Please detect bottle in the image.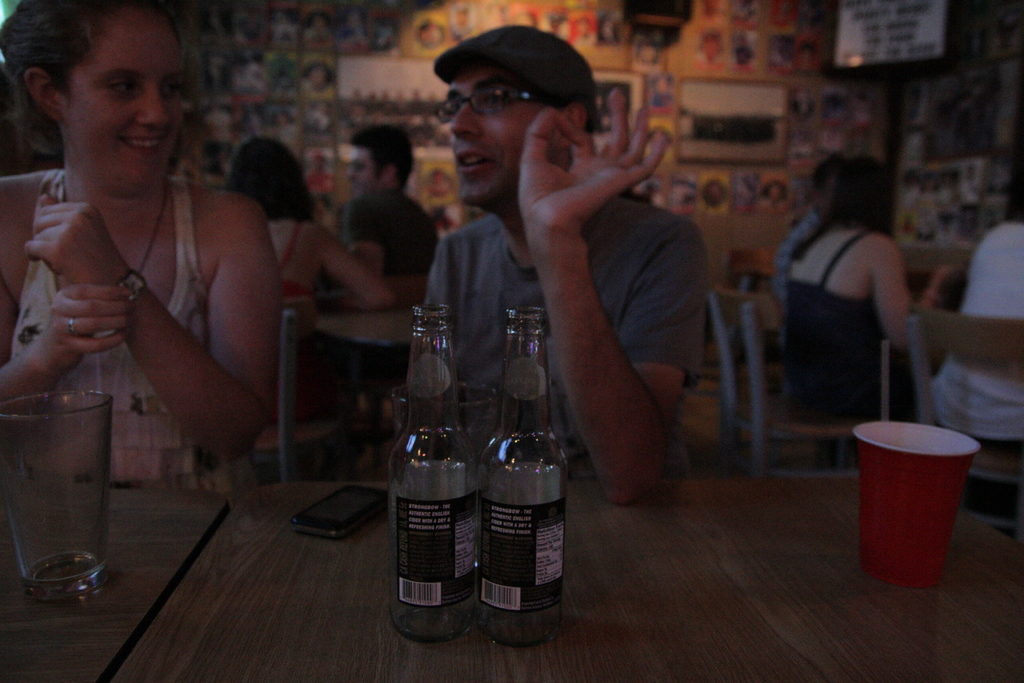
<bbox>387, 304, 476, 645</bbox>.
